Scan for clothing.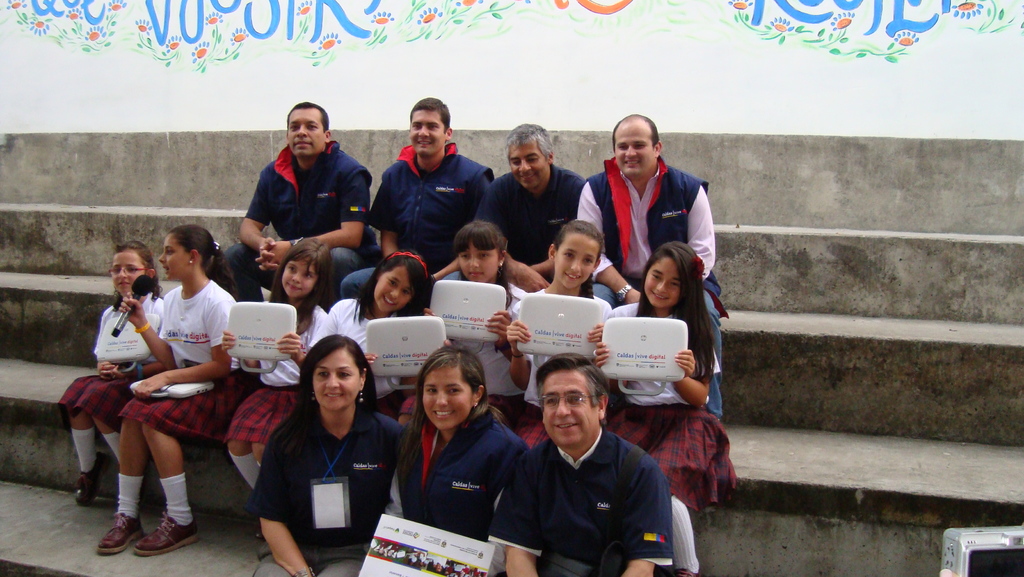
Scan result: pyautogui.locateOnScreen(361, 148, 497, 307).
